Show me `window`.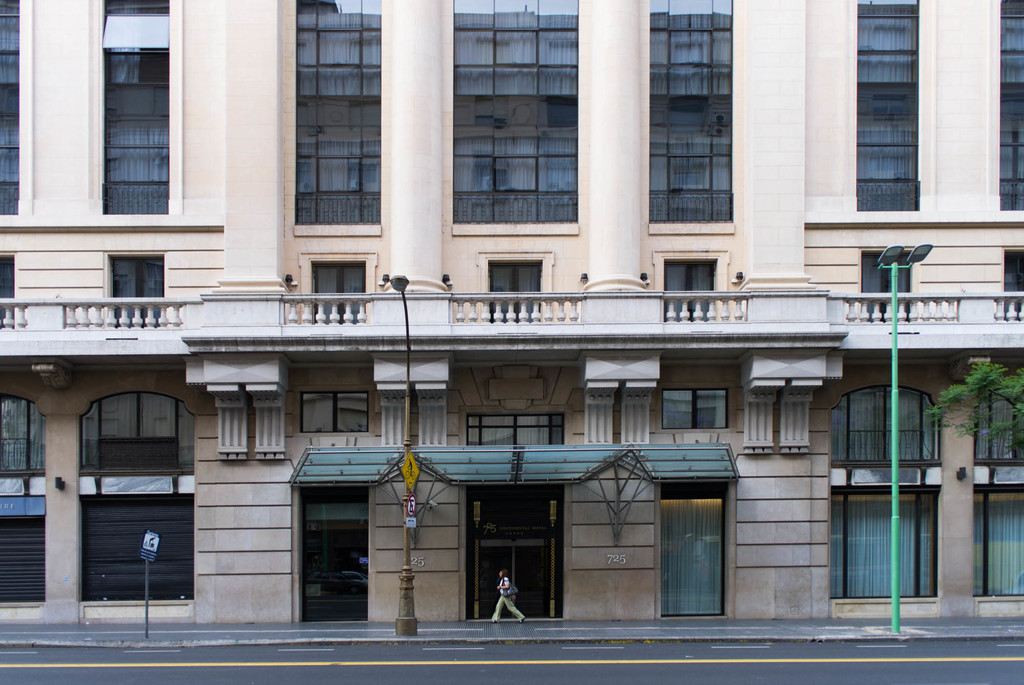
`window` is here: [831,389,936,463].
